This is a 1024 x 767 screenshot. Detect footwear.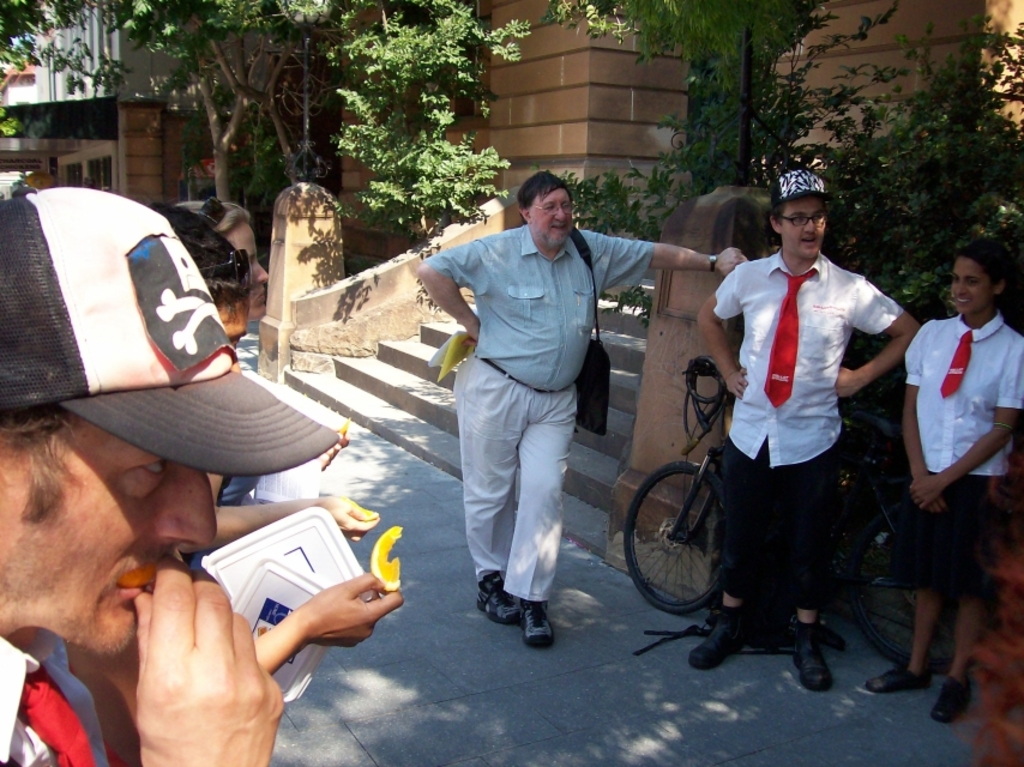
x1=789, y1=628, x2=827, y2=694.
